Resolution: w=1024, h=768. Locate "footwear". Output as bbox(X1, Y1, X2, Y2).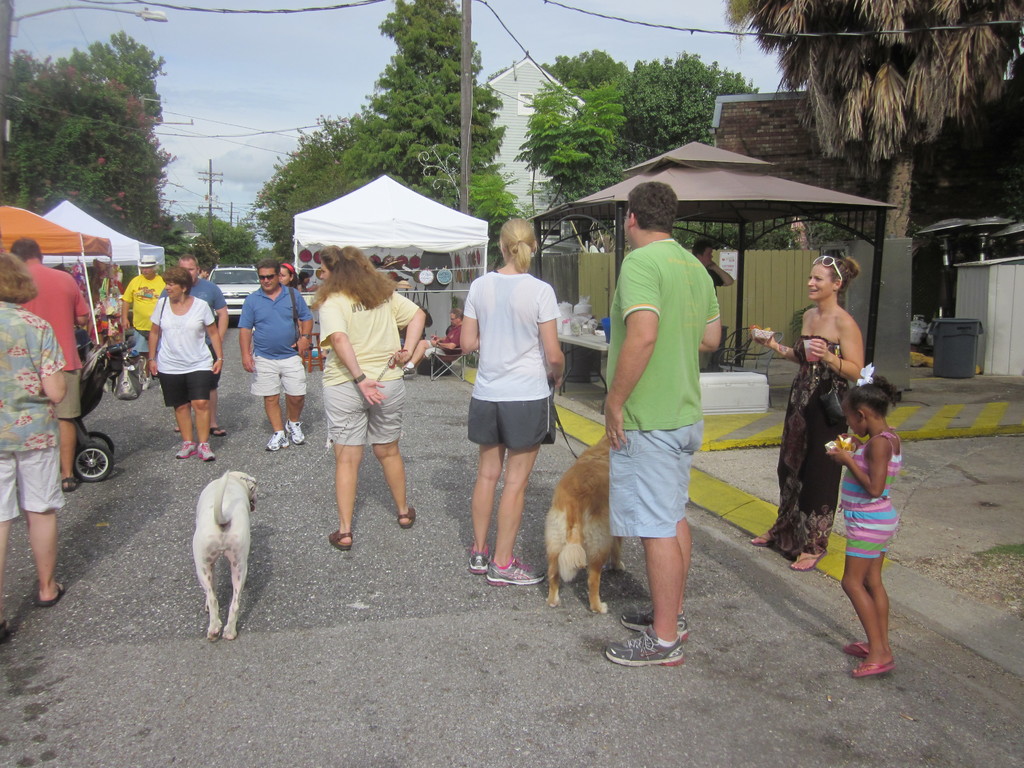
bbox(140, 376, 154, 392).
